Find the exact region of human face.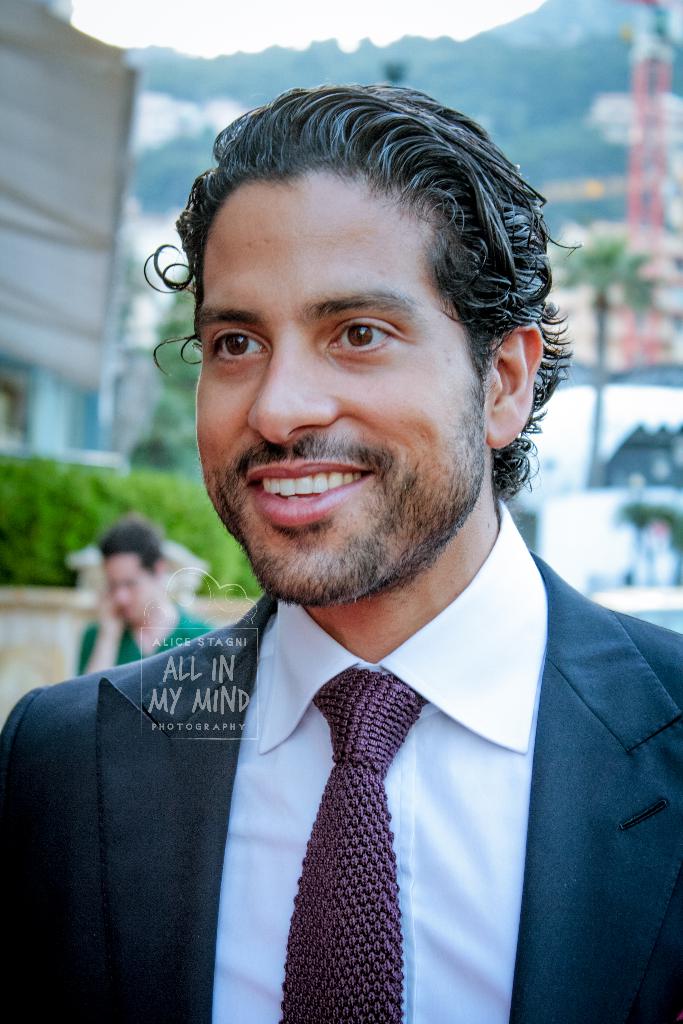
Exact region: <box>196,166,483,593</box>.
